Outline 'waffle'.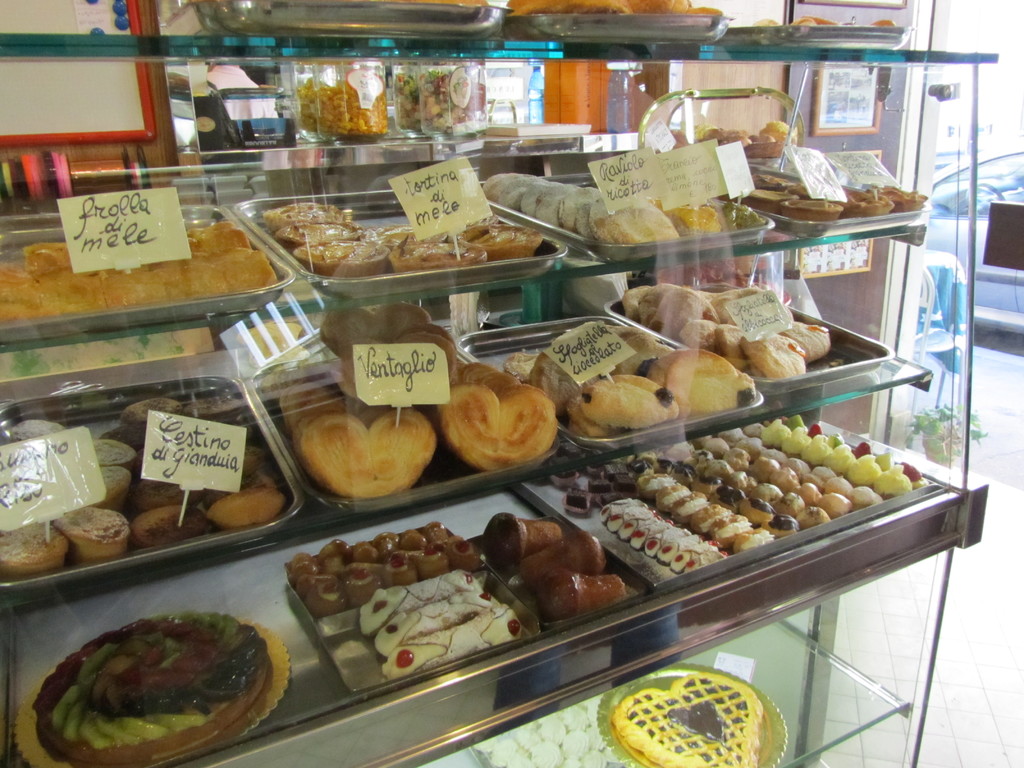
Outline: detection(611, 672, 760, 765).
